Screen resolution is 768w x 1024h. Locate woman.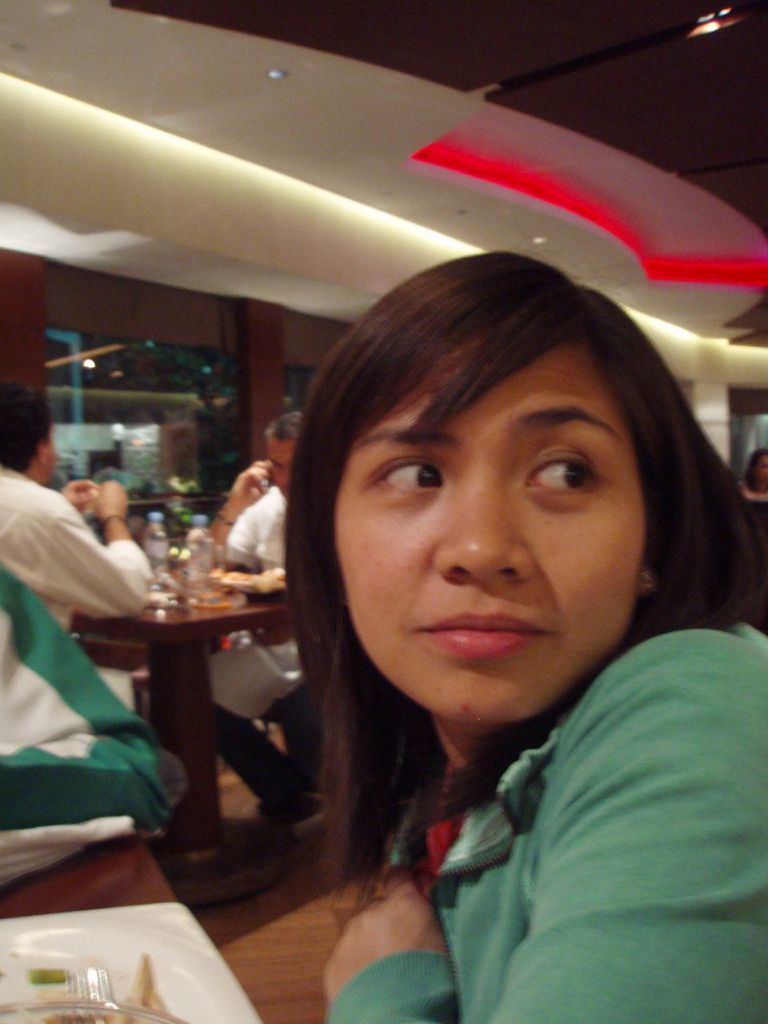
bbox(268, 249, 767, 1023).
